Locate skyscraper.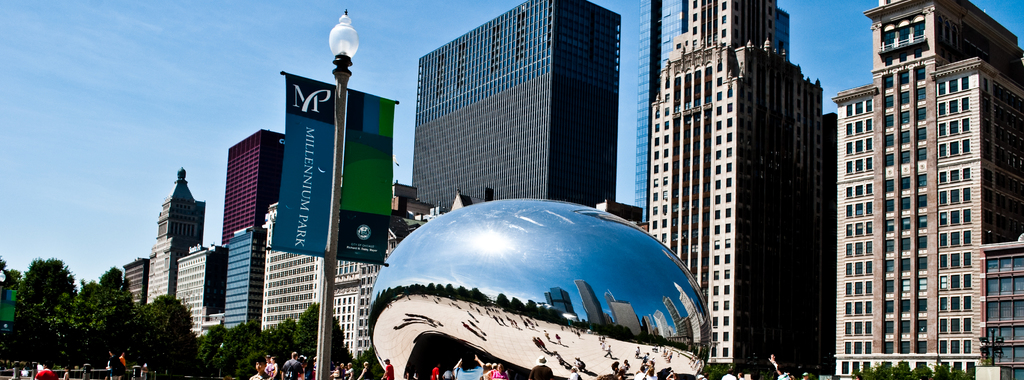
Bounding box: l=219, t=129, r=276, b=331.
